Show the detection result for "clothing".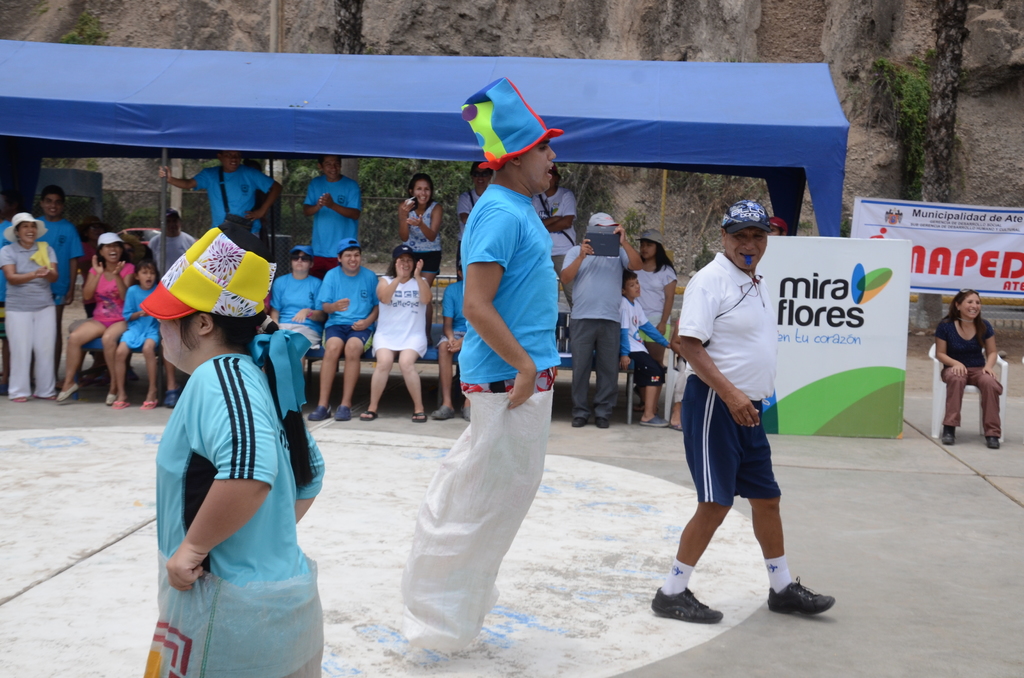
l=434, t=281, r=467, b=361.
